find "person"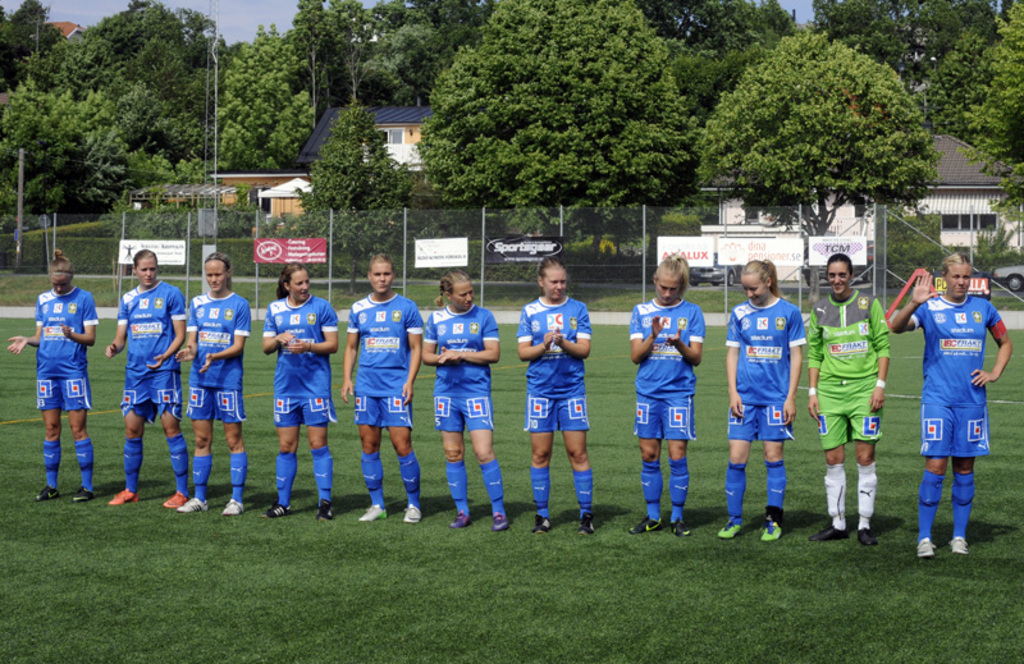
[177, 249, 252, 516]
